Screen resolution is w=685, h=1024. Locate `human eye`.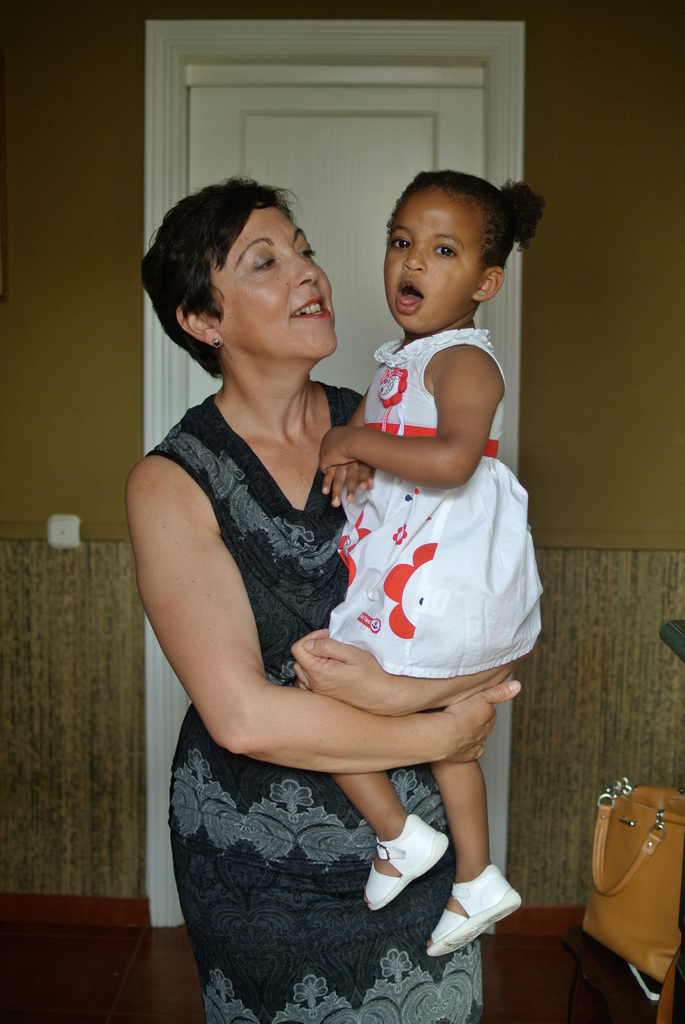
<box>298,238,314,263</box>.
